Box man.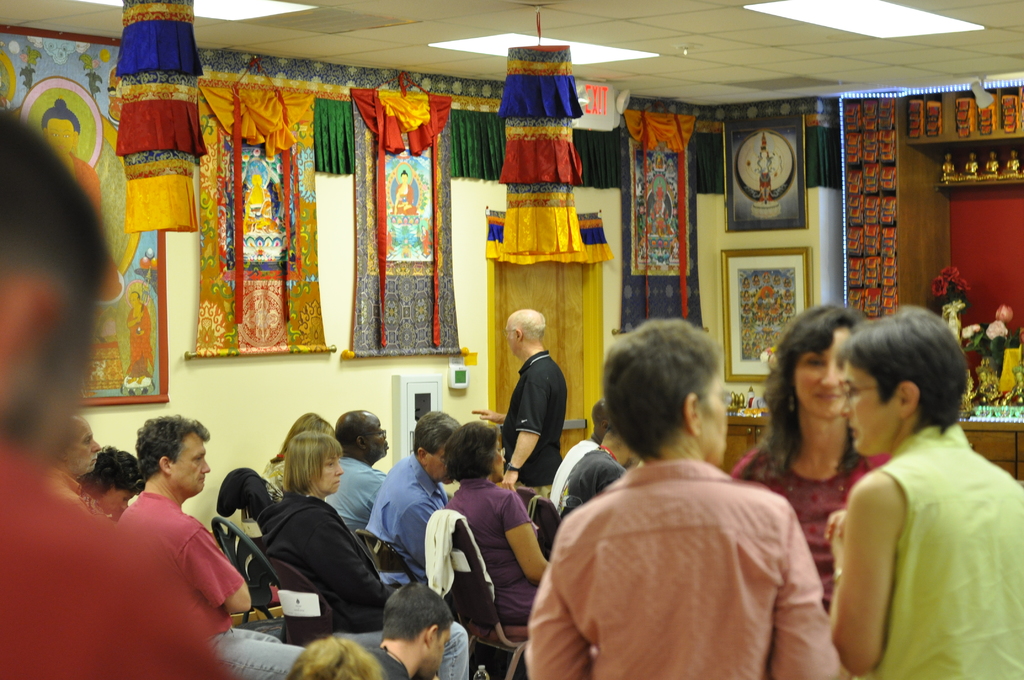
detection(319, 406, 393, 542).
